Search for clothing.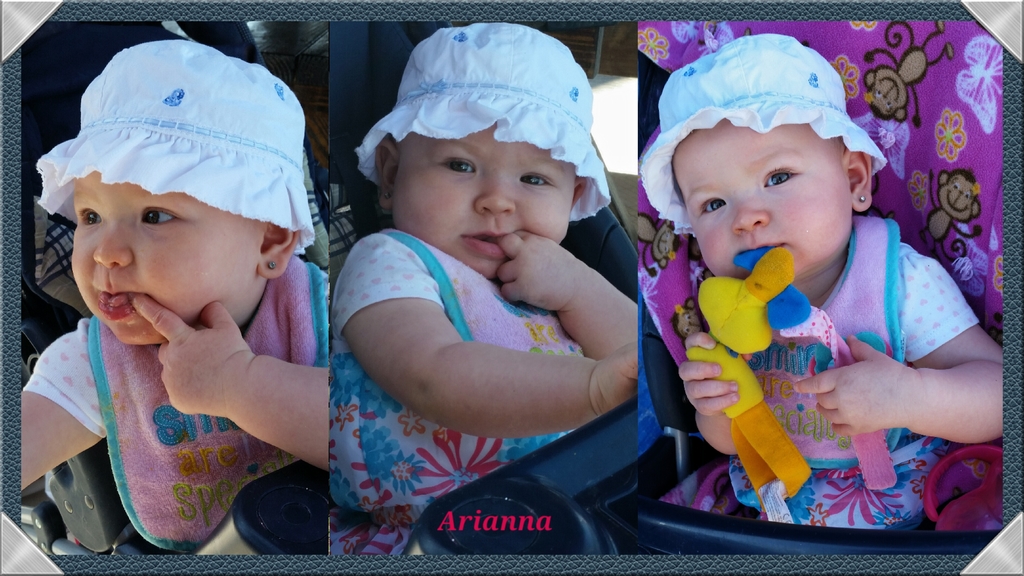
Found at [669, 191, 989, 505].
